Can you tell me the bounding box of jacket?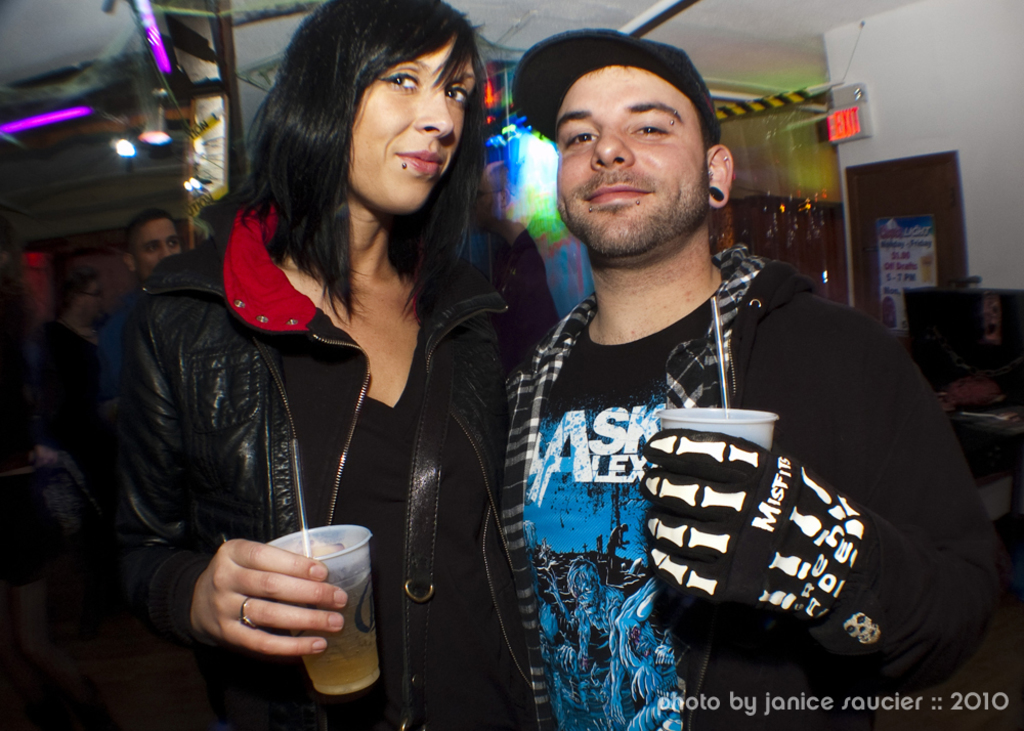
{"x1": 57, "y1": 197, "x2": 523, "y2": 730}.
